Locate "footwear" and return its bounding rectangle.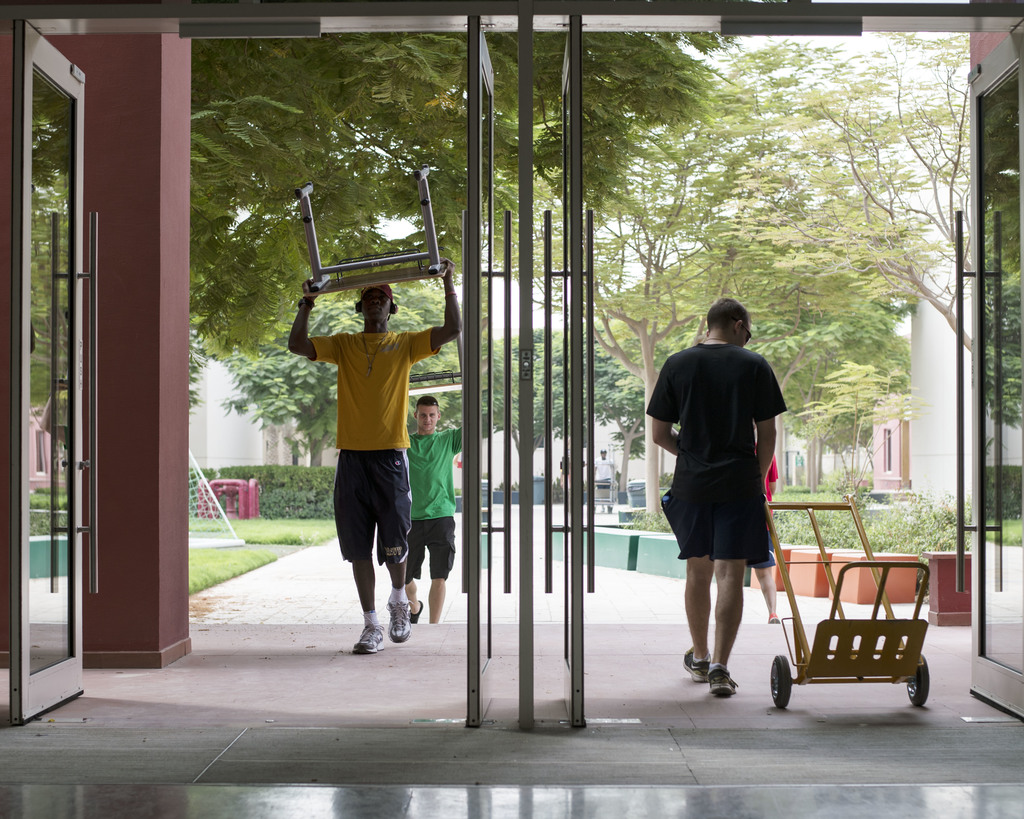
<box>348,625,383,655</box>.
